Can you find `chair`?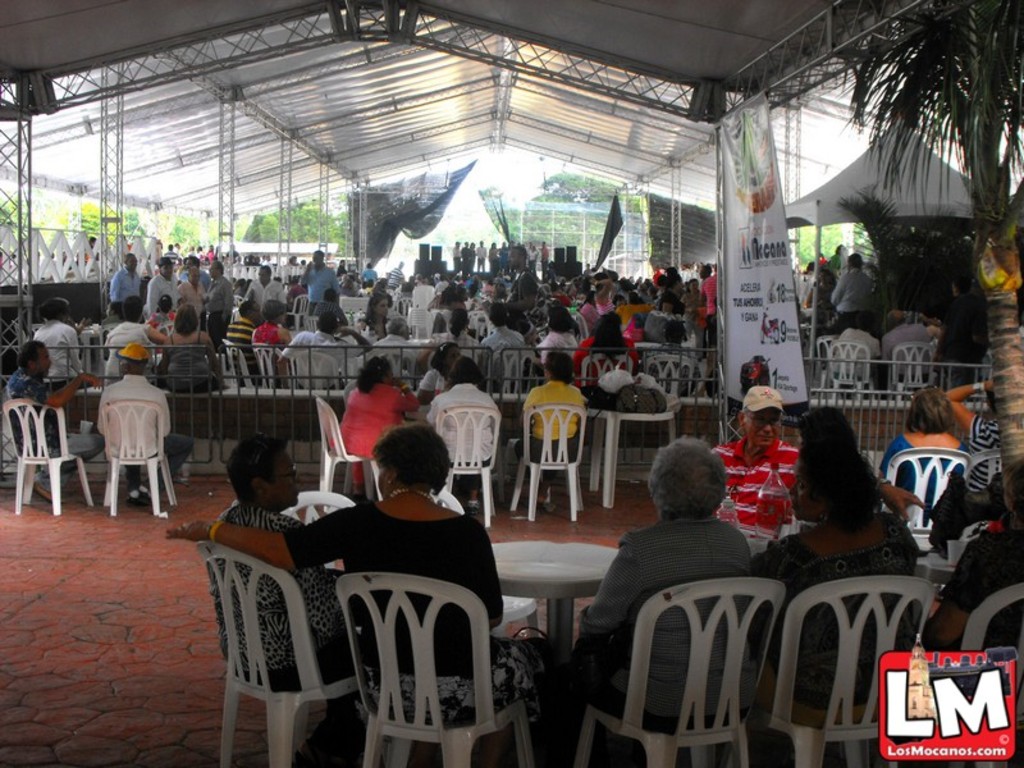
Yes, bounding box: select_region(972, 449, 1000, 489).
